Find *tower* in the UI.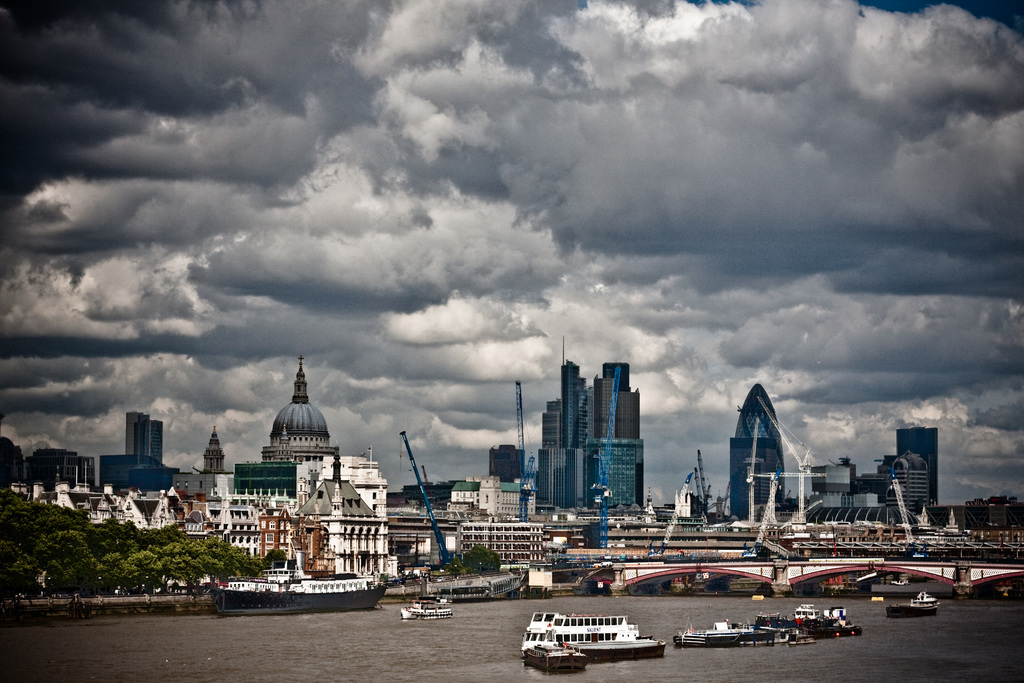
UI element at bbox=[264, 348, 343, 482].
